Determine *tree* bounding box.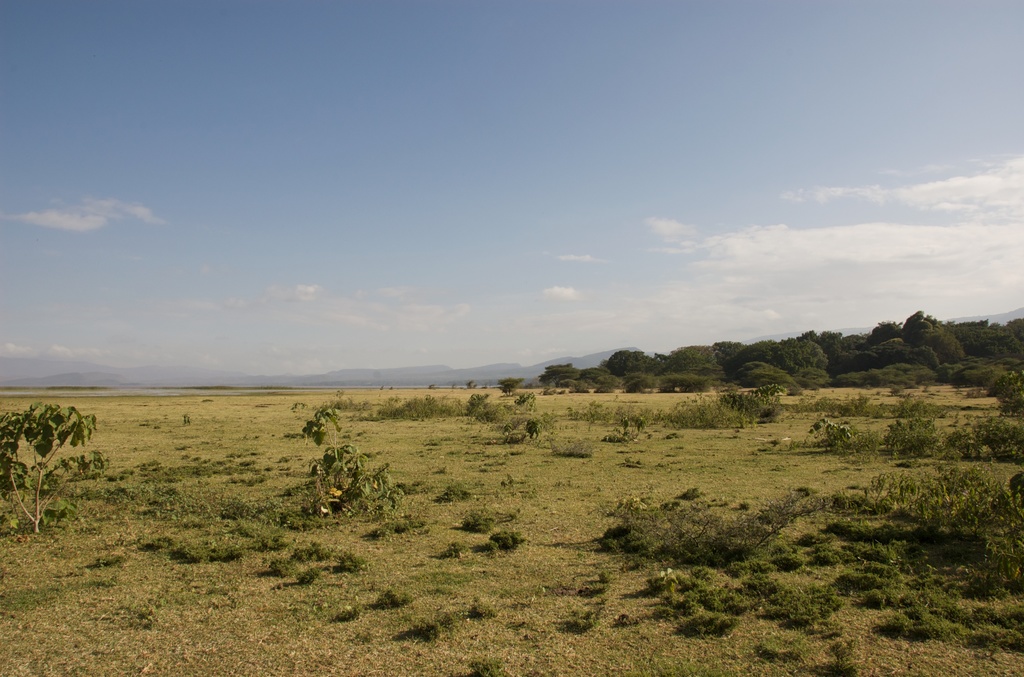
Determined: x1=845, y1=332, x2=862, y2=351.
